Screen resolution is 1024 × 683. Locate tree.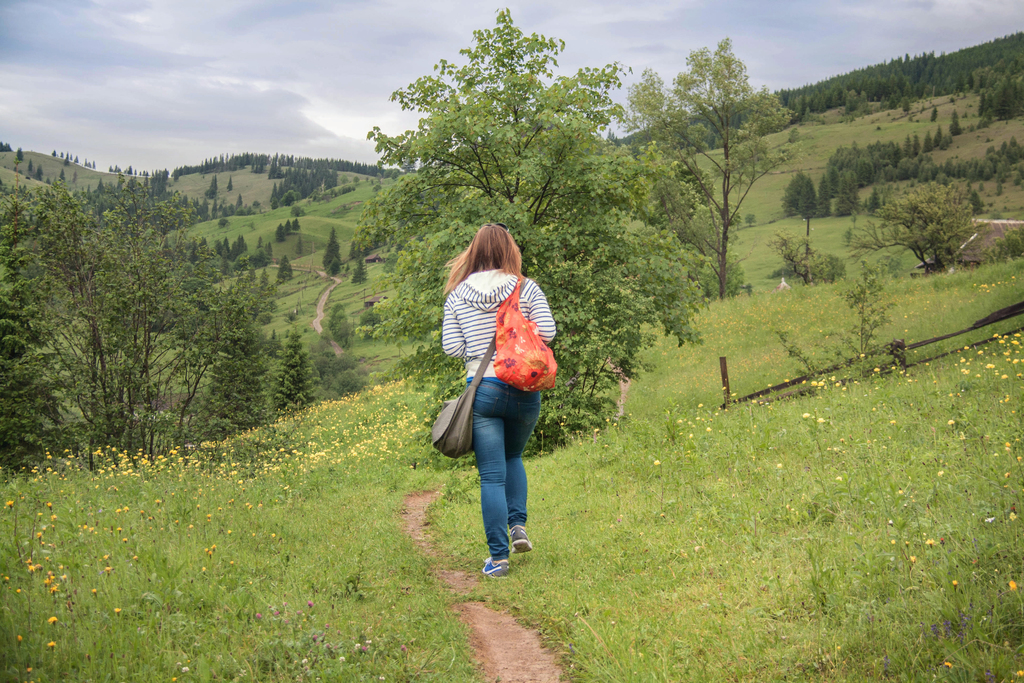
bbox=(612, 40, 810, 299).
